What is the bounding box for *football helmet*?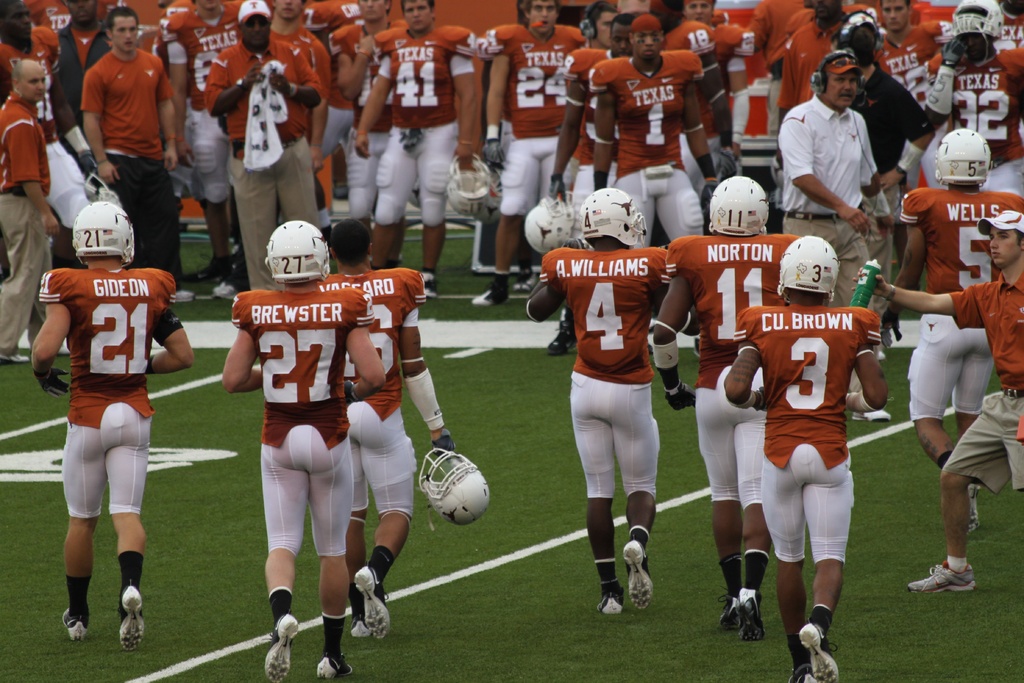
pyautogui.locateOnScreen(513, 199, 596, 261).
